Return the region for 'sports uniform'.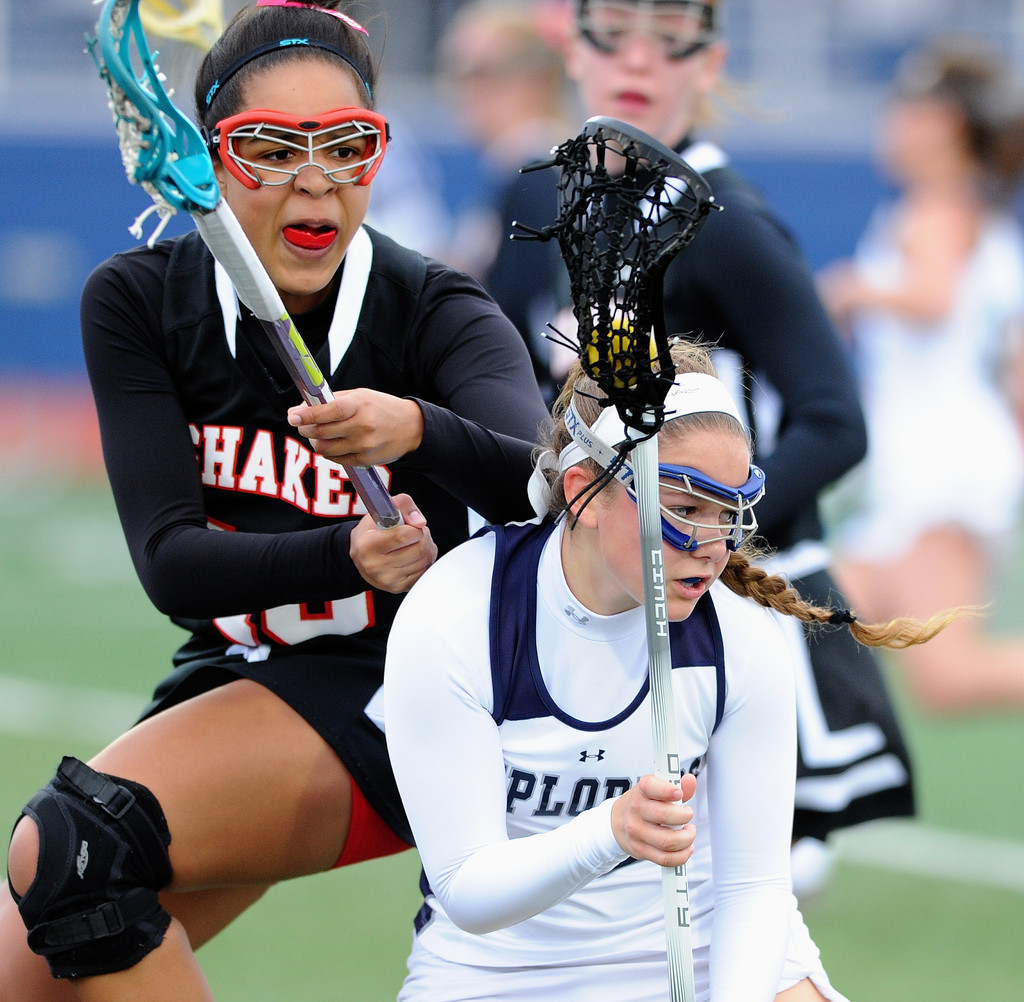
bbox=[11, 222, 560, 999].
